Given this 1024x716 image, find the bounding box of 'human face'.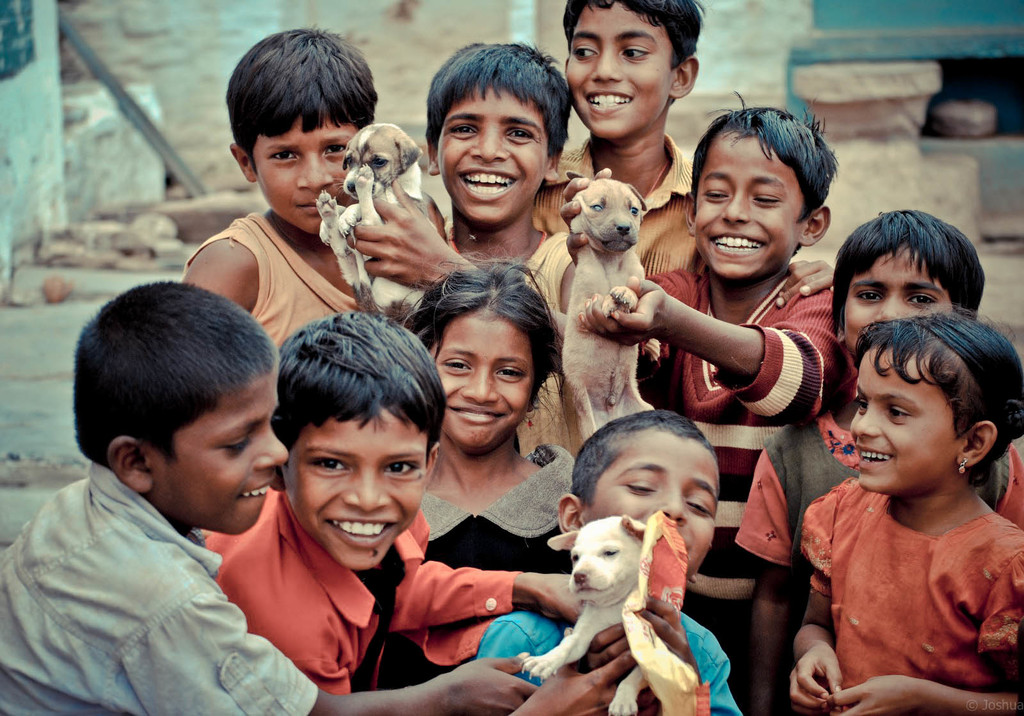
select_region(436, 82, 549, 223).
